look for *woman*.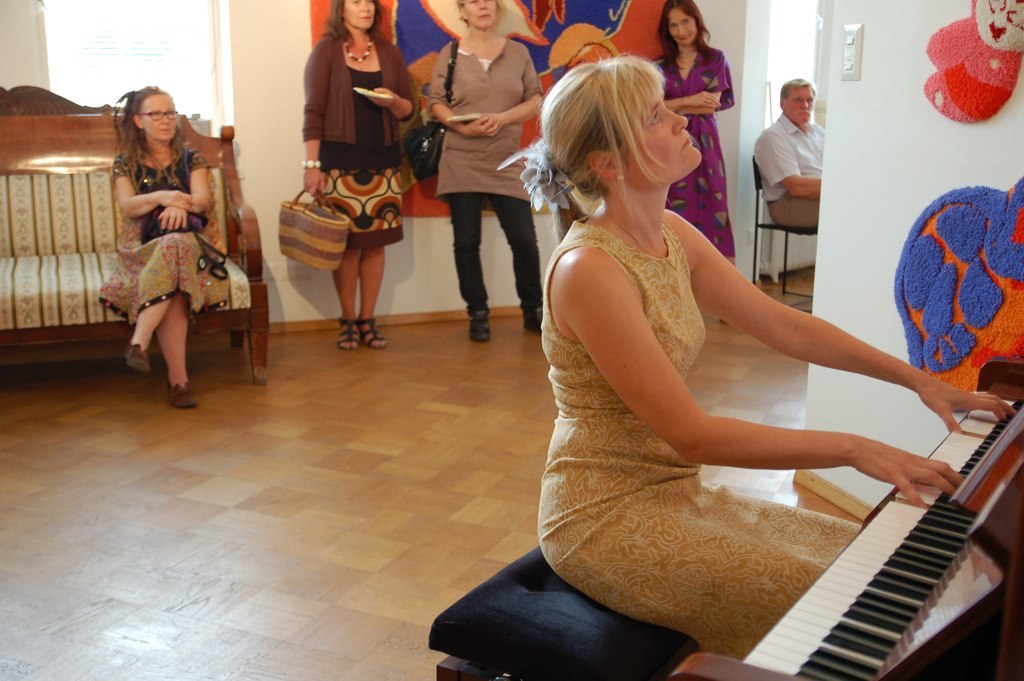
Found: <region>97, 82, 228, 405</region>.
